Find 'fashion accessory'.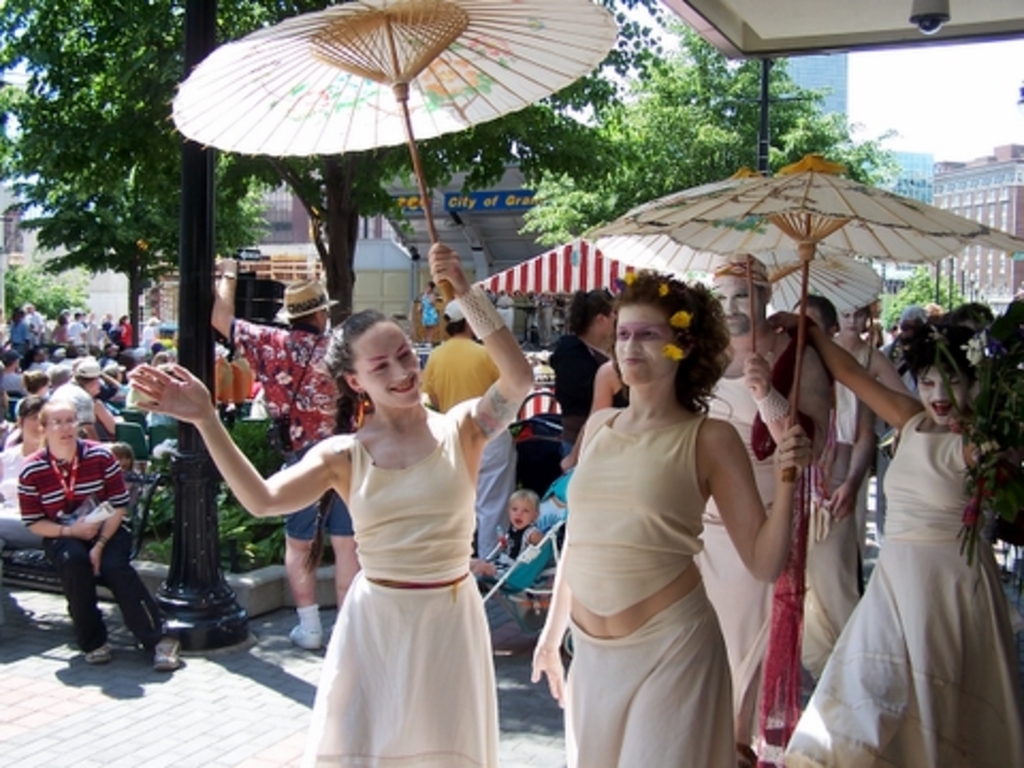
151:642:186:670.
